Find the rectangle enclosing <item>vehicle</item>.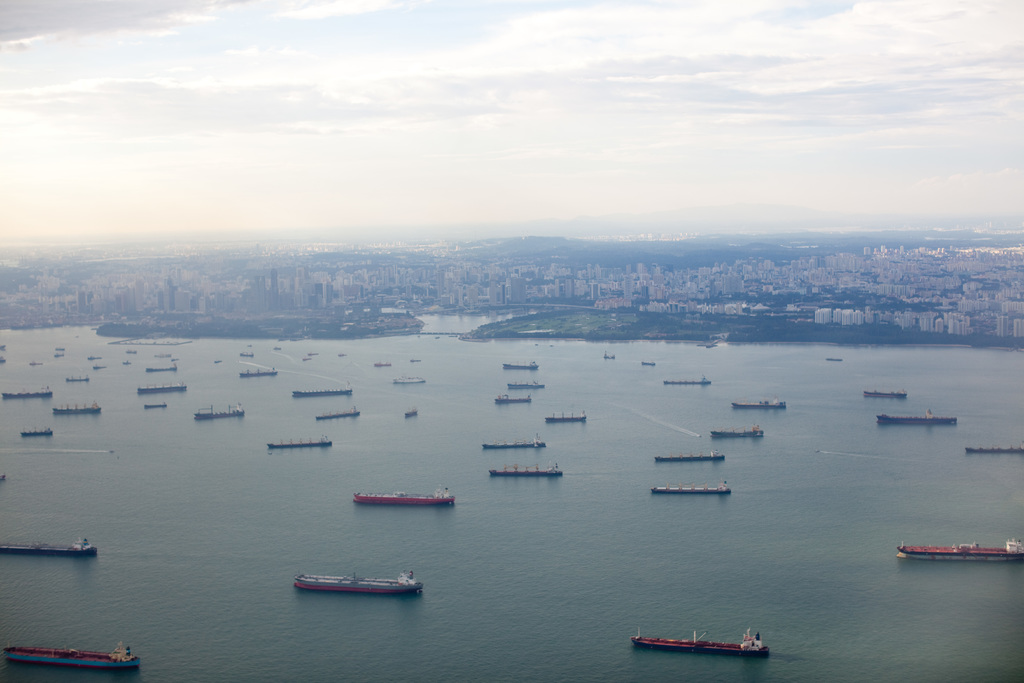
locate(0, 642, 139, 671).
